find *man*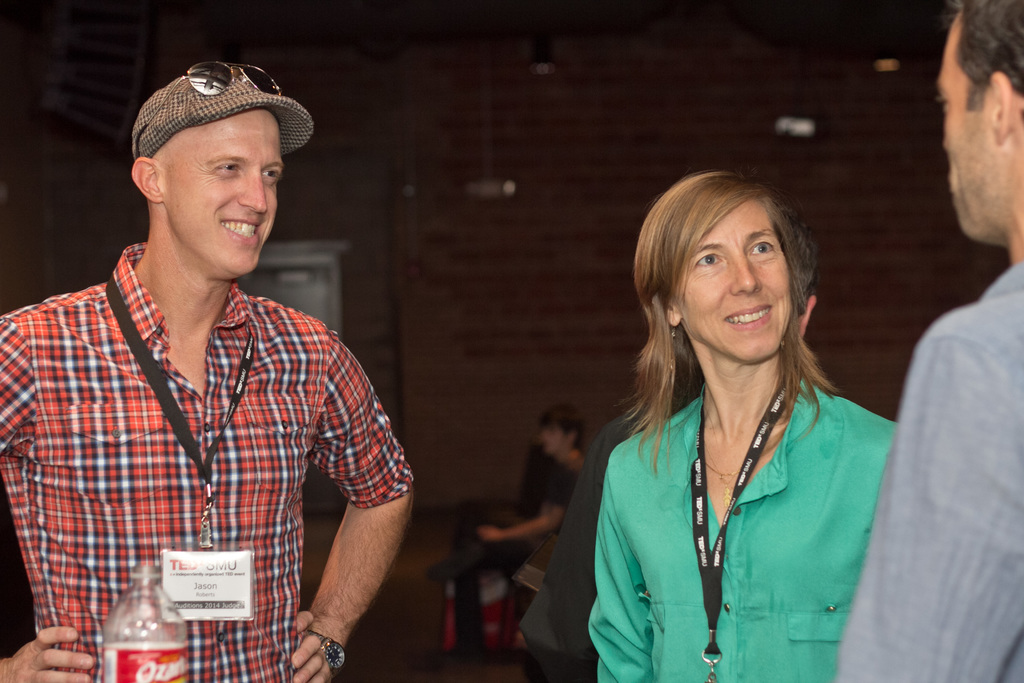
bbox=(22, 36, 422, 675)
